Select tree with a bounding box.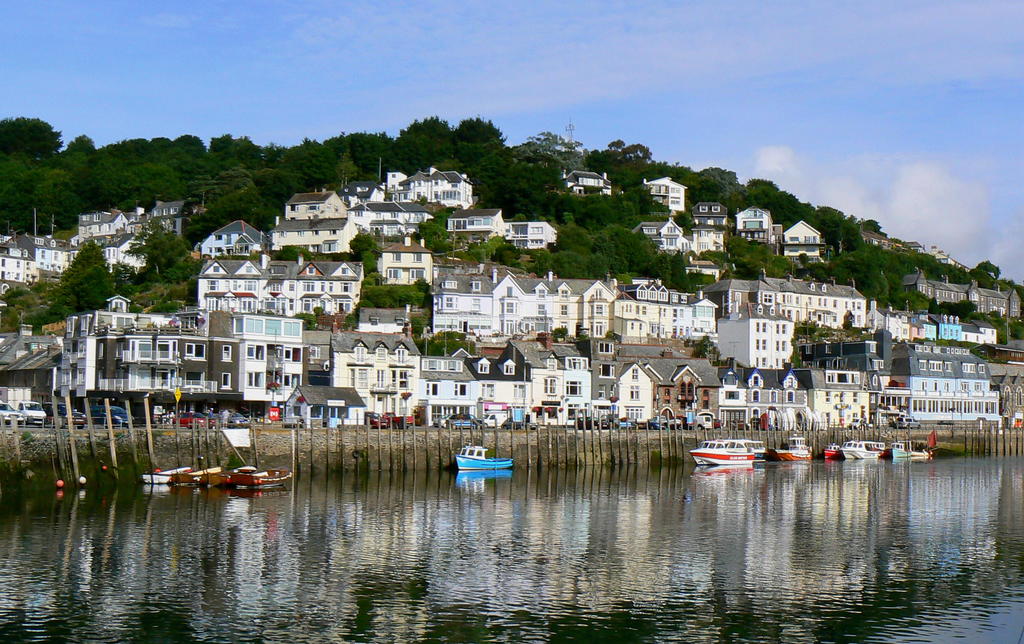
pyautogui.locateOnScreen(983, 310, 1009, 350).
